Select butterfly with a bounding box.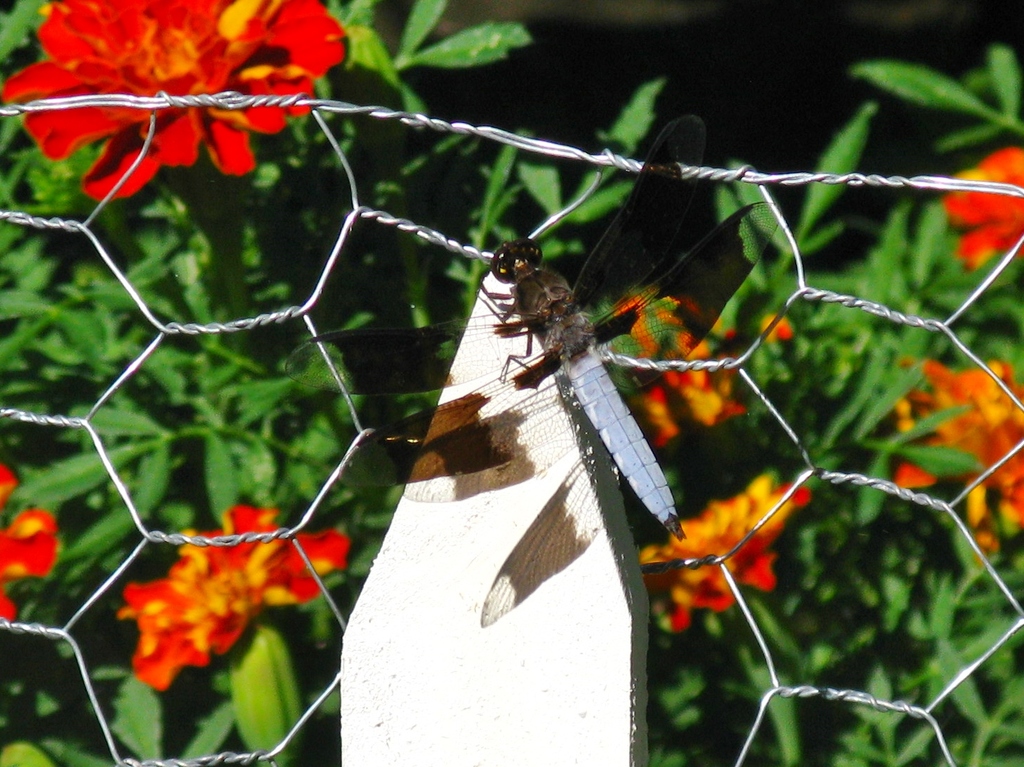
{"x1": 282, "y1": 109, "x2": 782, "y2": 618}.
